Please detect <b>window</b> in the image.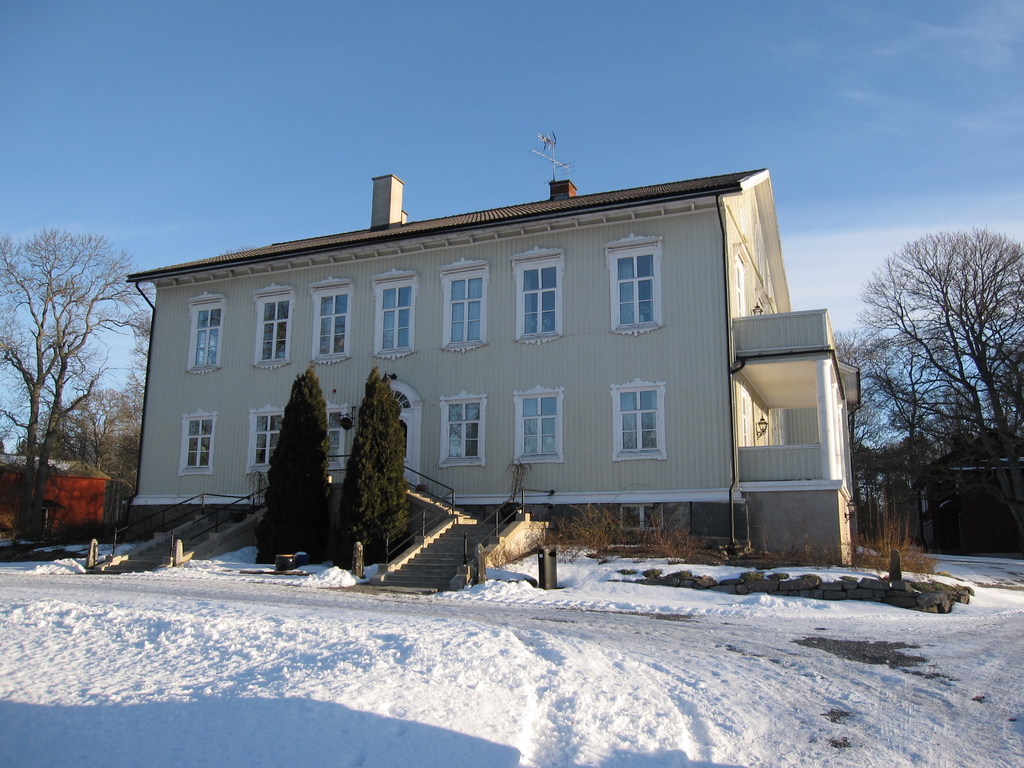
(612,379,670,461).
